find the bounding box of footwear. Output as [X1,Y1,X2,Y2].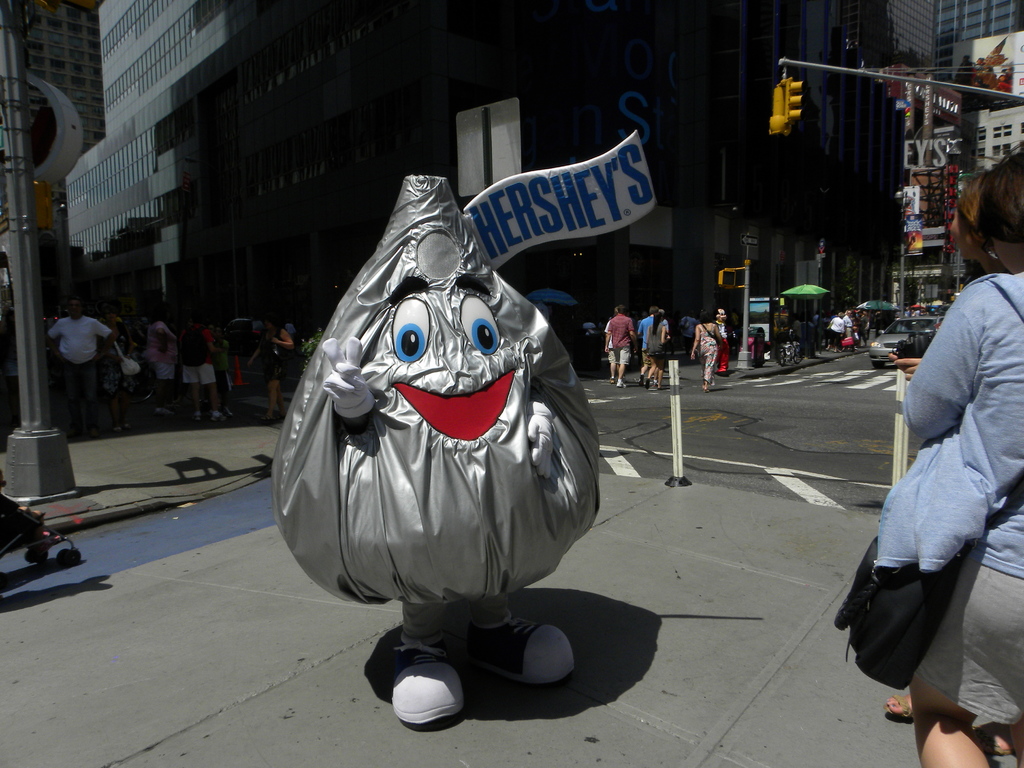
[880,692,914,722].
